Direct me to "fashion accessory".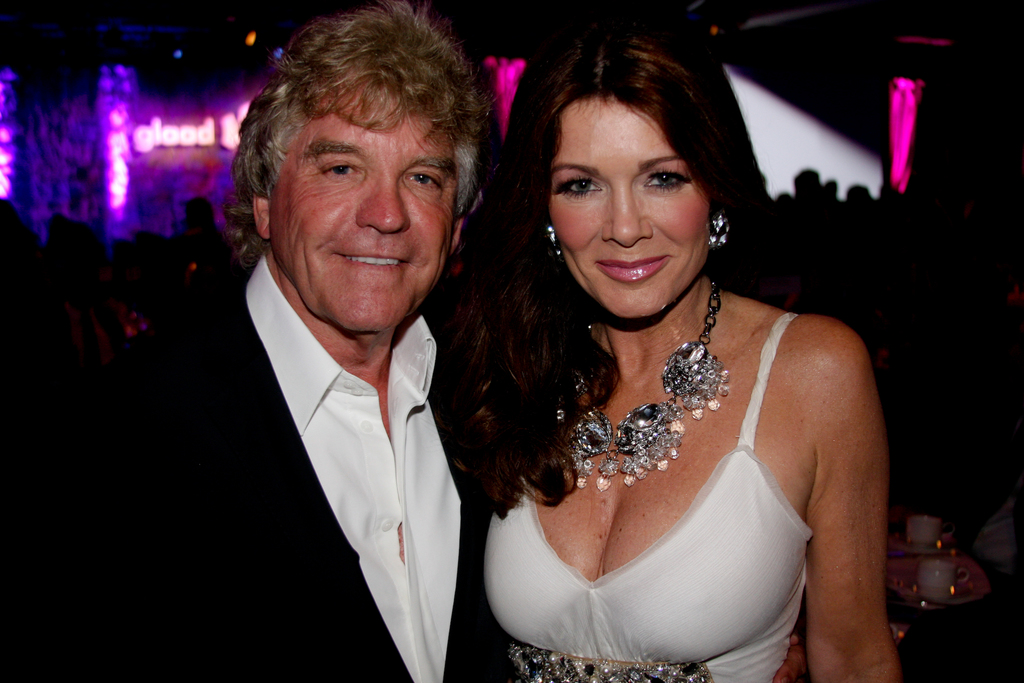
Direction: 703/204/735/252.
